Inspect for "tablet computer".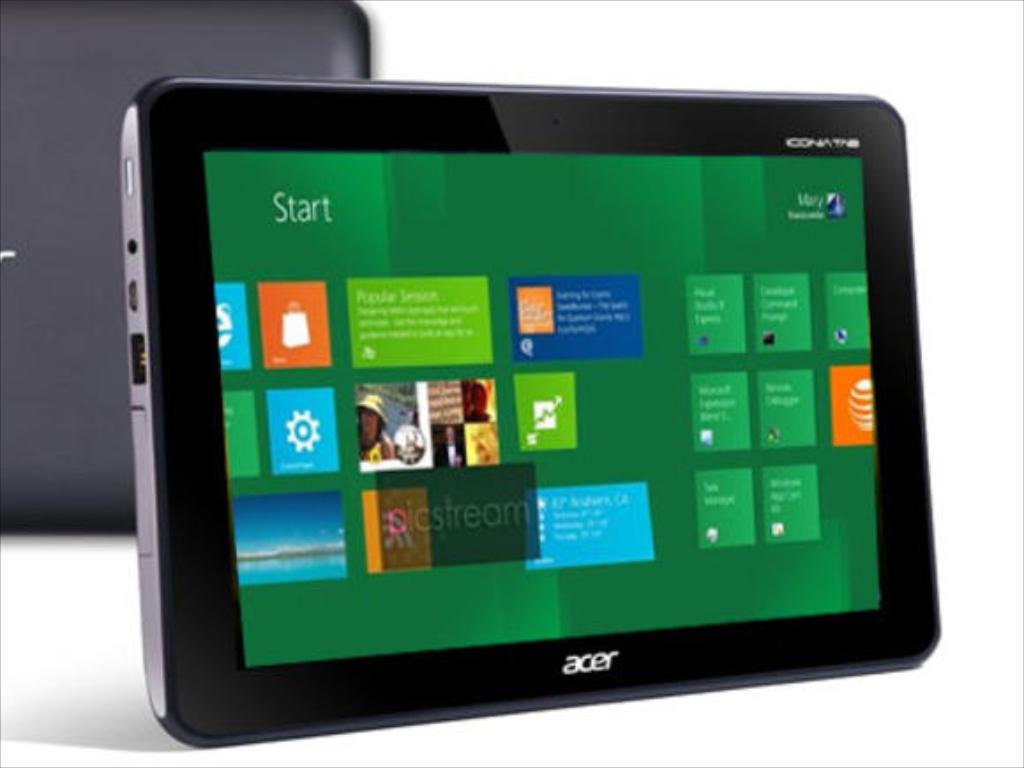
Inspection: {"x1": 120, "y1": 72, "x2": 941, "y2": 747}.
